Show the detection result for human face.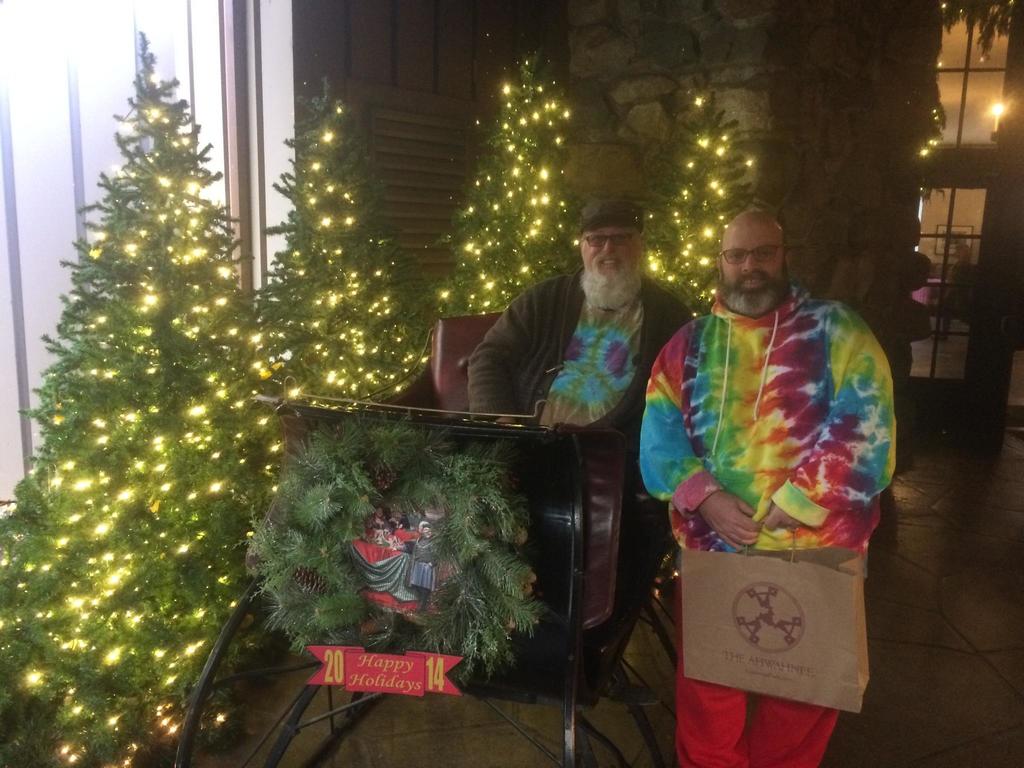
box(722, 220, 798, 318).
